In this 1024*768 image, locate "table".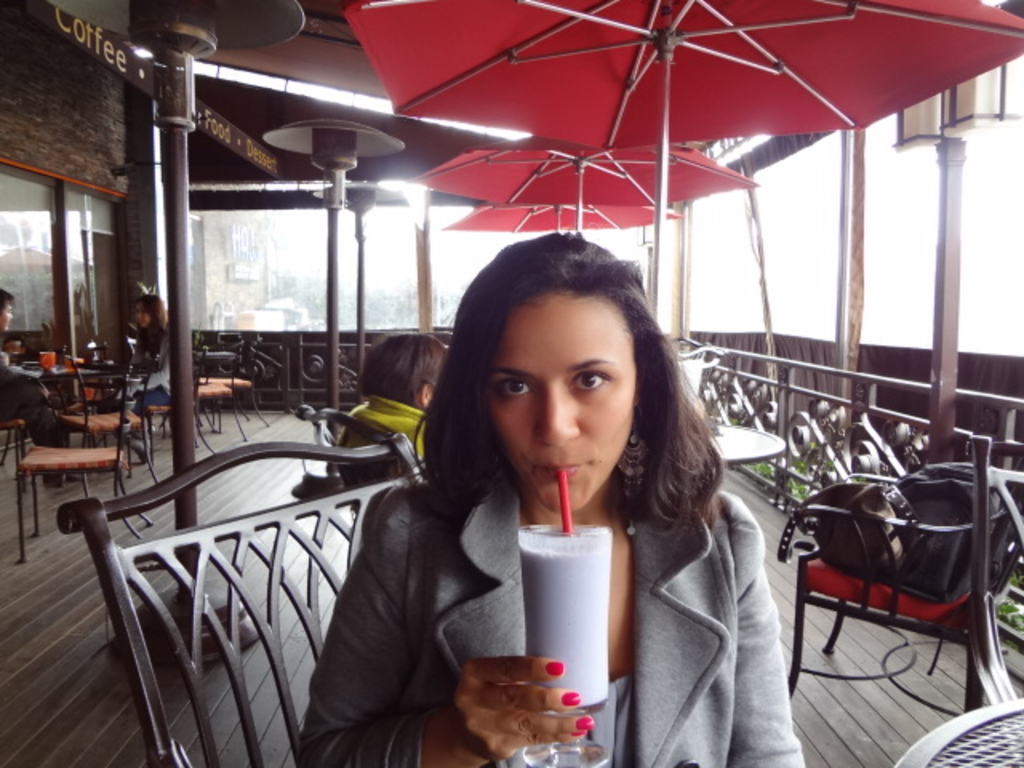
Bounding box: (x1=891, y1=696, x2=1022, y2=766).
